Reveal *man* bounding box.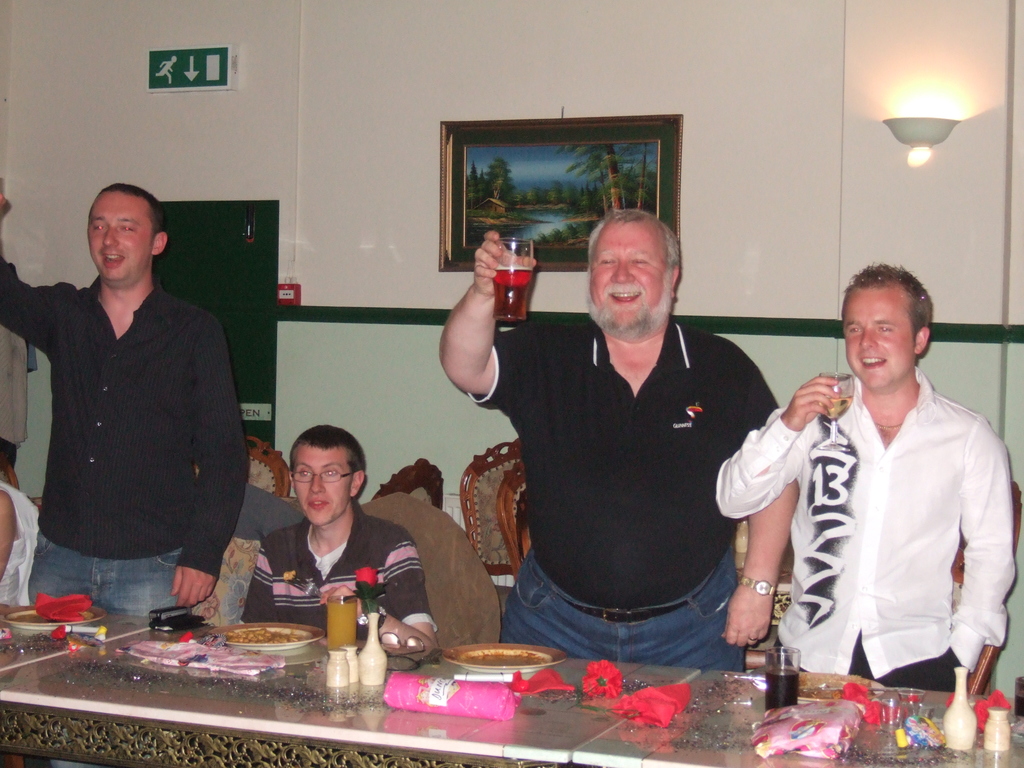
Revealed: <bbox>715, 259, 1016, 696</bbox>.
